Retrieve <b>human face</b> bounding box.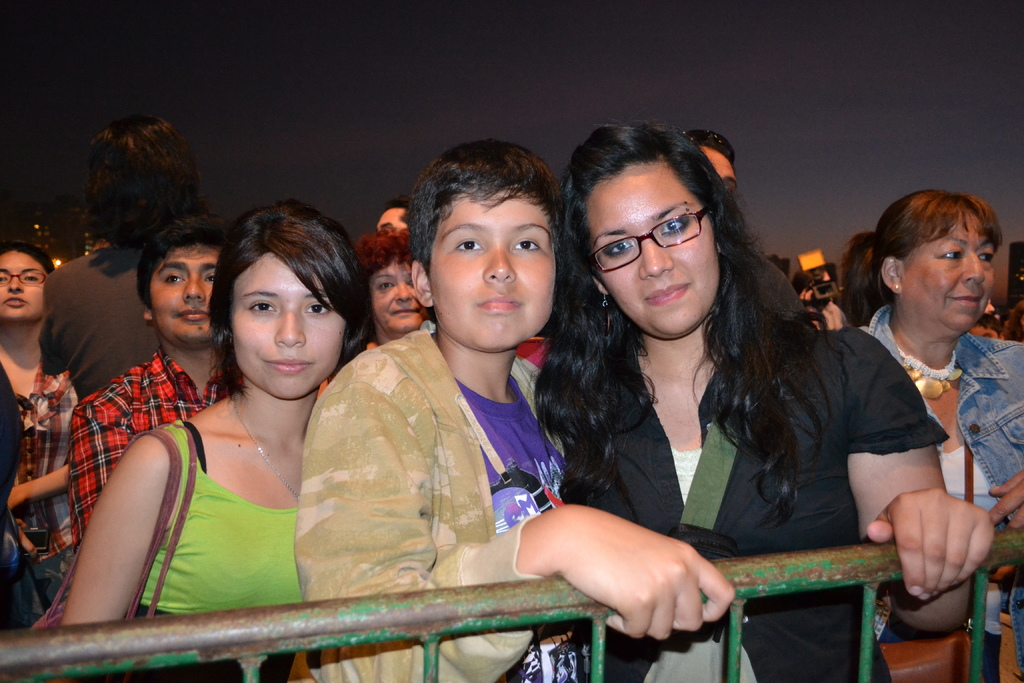
Bounding box: x1=598, y1=158, x2=716, y2=342.
